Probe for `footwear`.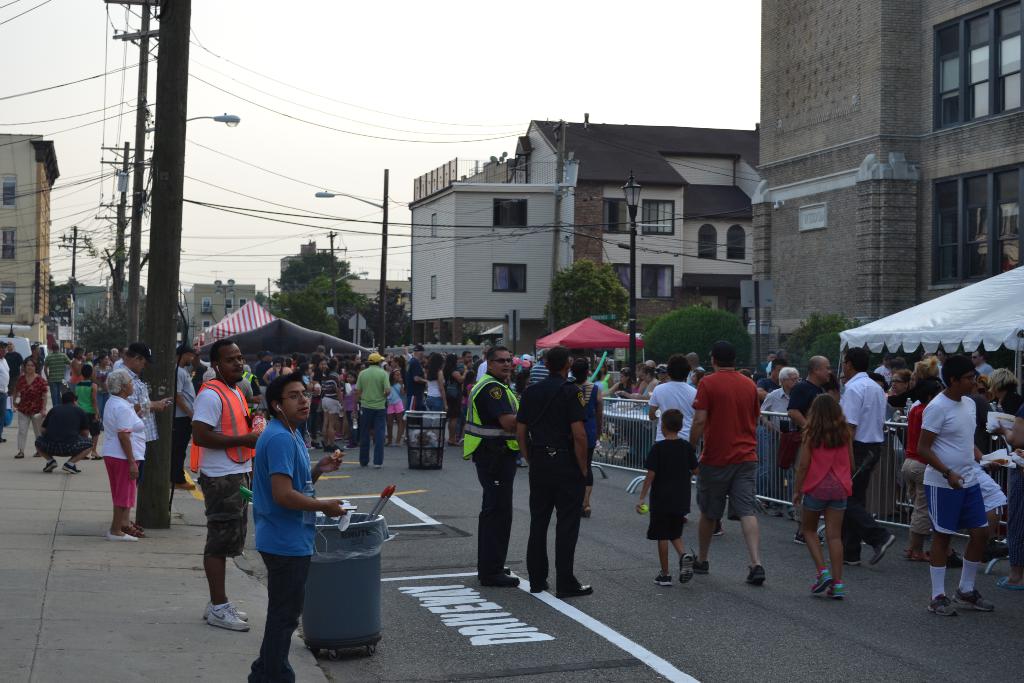
Probe result: (x1=373, y1=463, x2=383, y2=468).
